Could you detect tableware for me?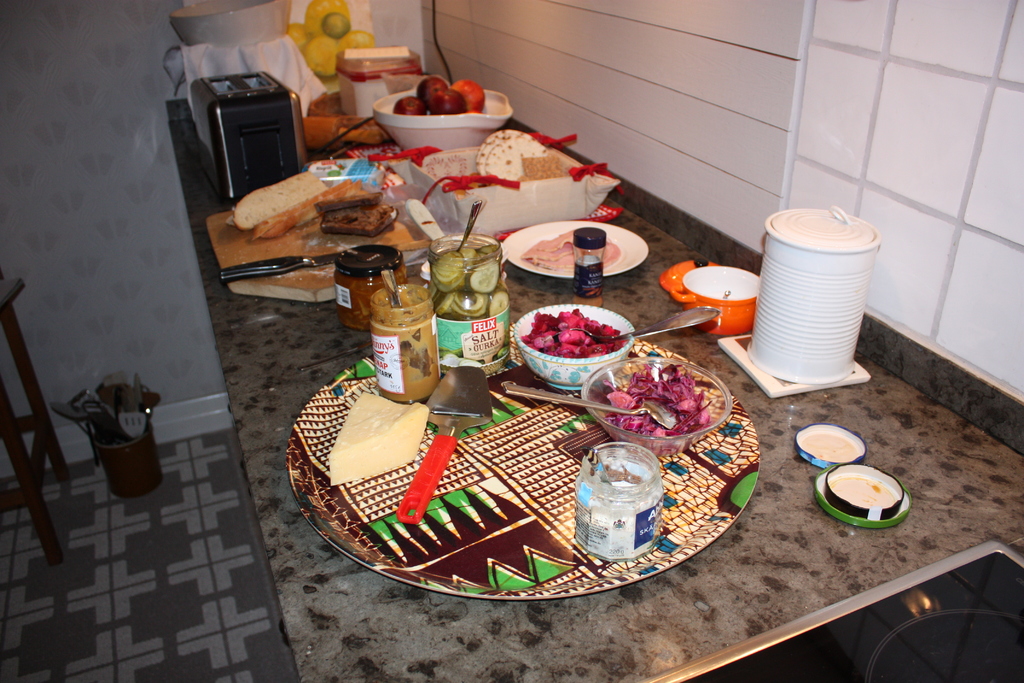
Detection result: [552,305,725,340].
